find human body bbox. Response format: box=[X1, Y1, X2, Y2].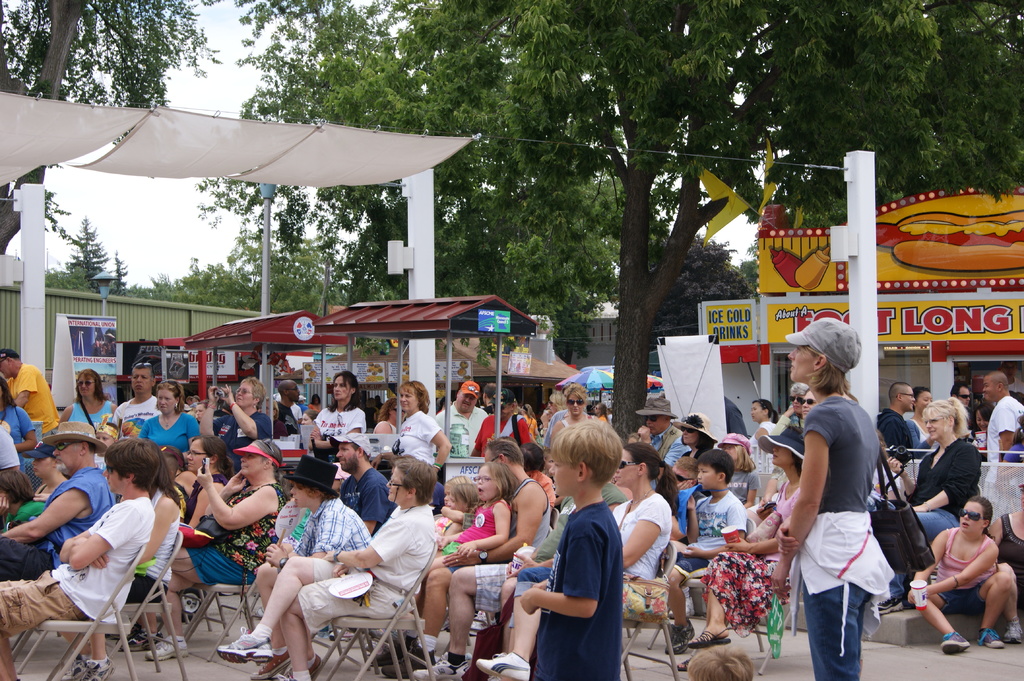
box=[216, 454, 435, 677].
